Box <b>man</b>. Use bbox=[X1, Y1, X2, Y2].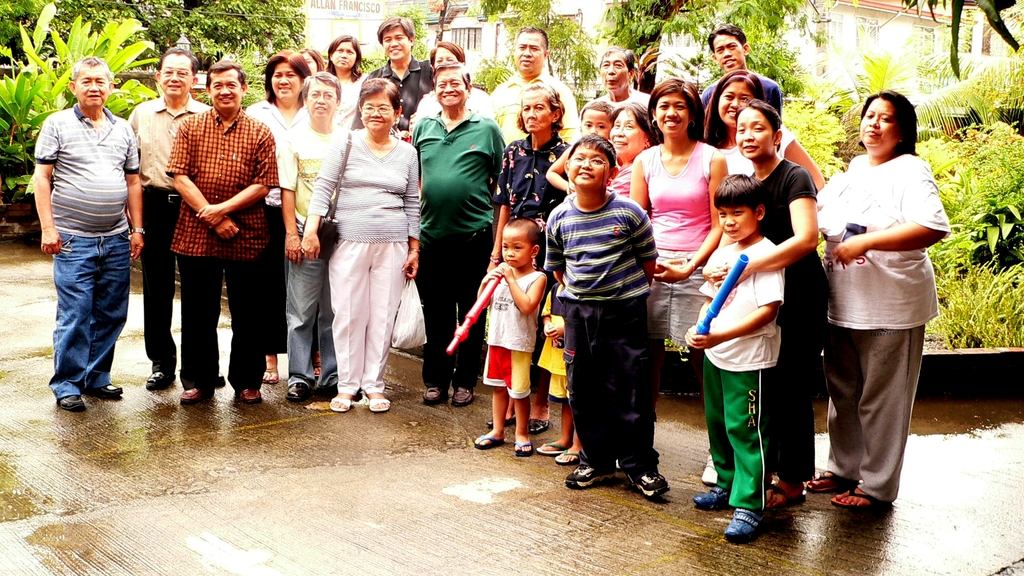
bbox=[479, 22, 584, 146].
